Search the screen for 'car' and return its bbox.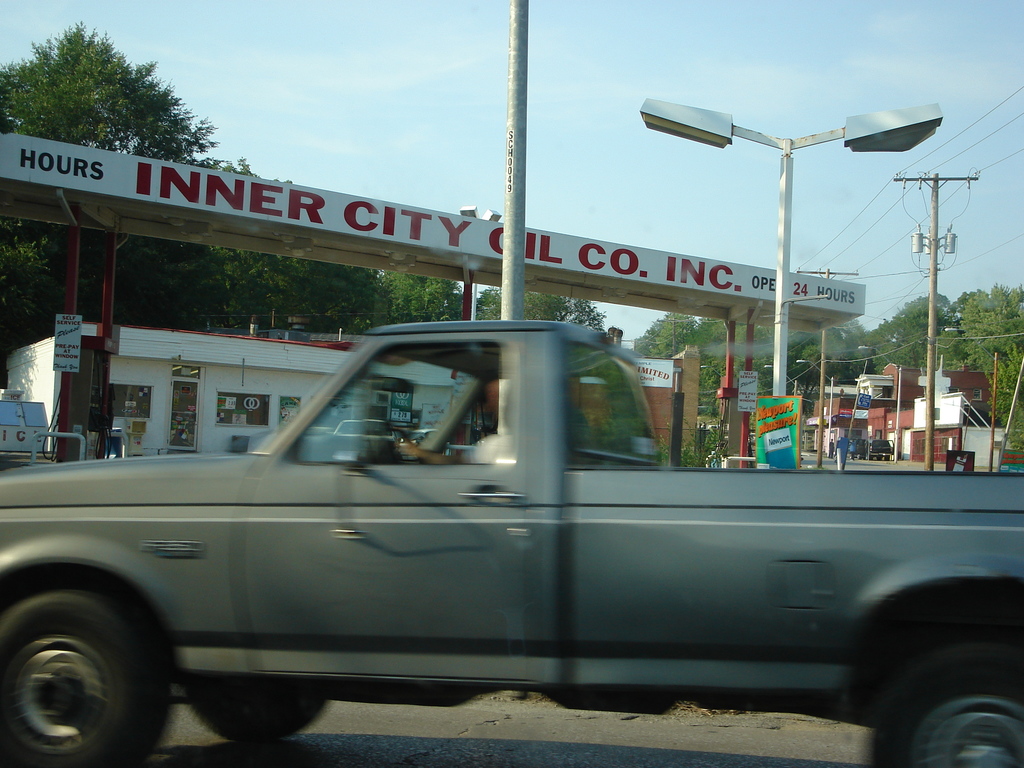
Found: [867,438,902,458].
